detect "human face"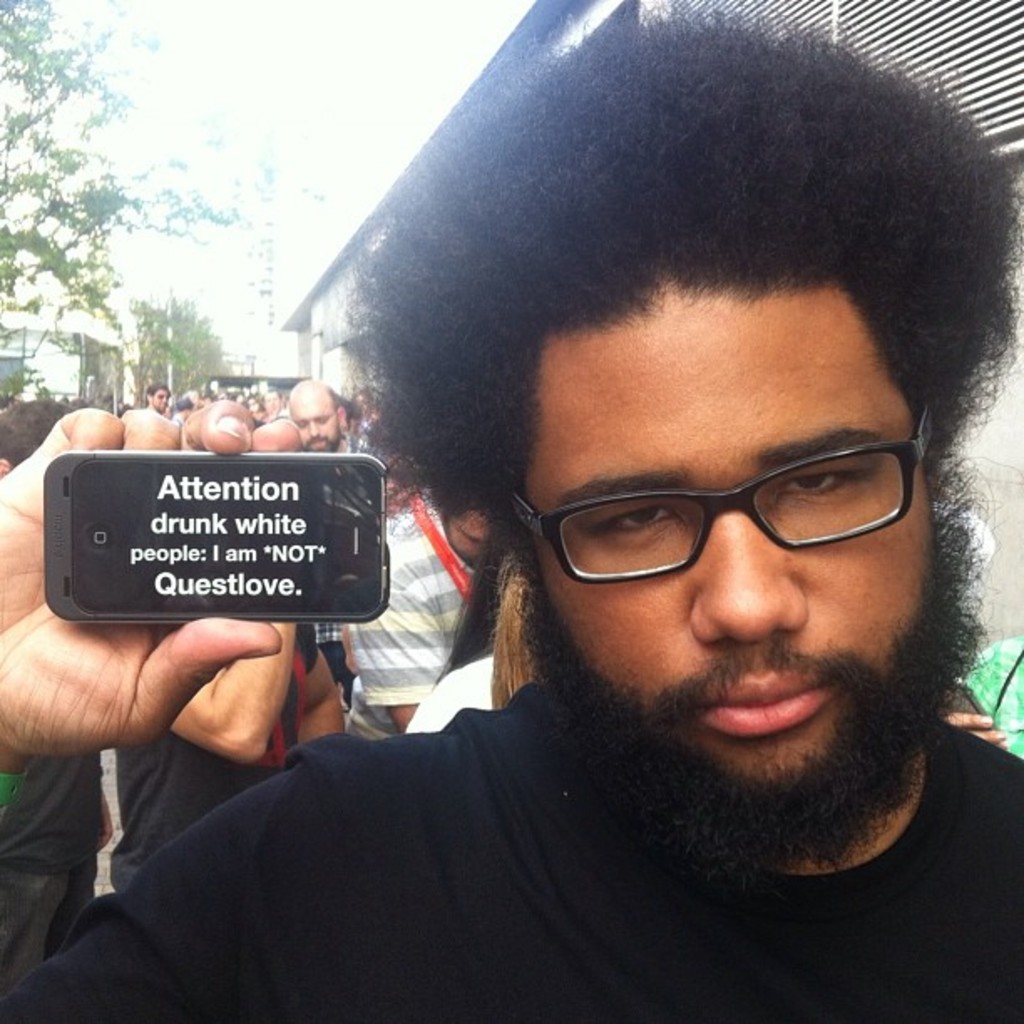
region(520, 291, 980, 890)
